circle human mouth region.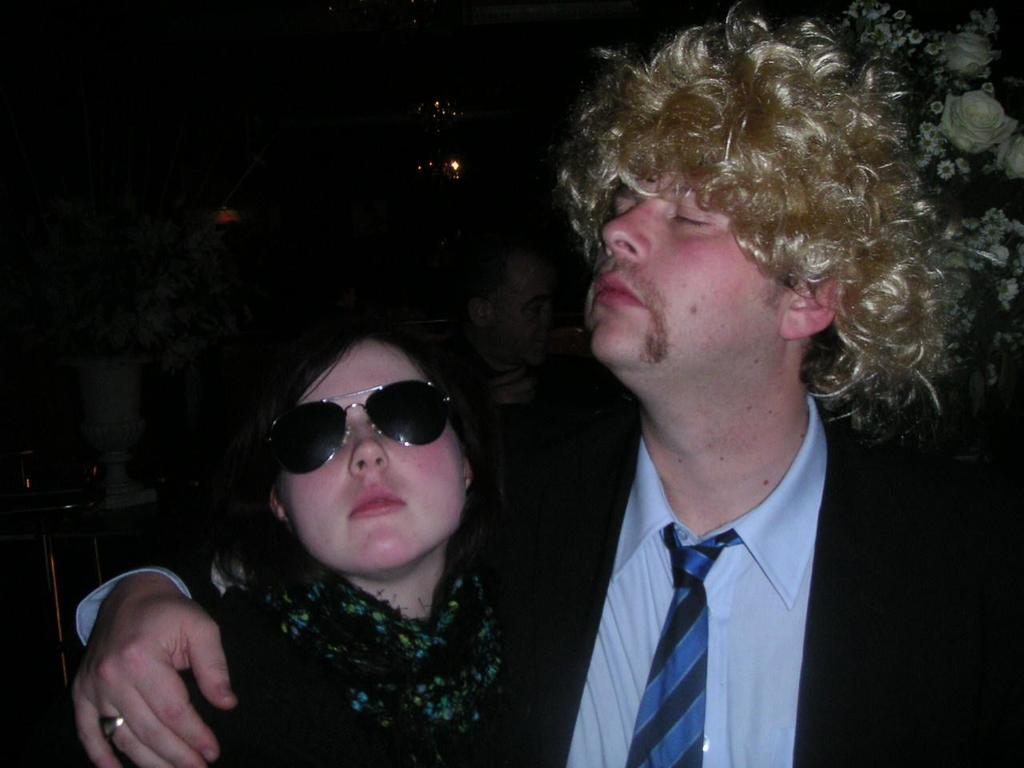
Region: region(587, 263, 650, 318).
